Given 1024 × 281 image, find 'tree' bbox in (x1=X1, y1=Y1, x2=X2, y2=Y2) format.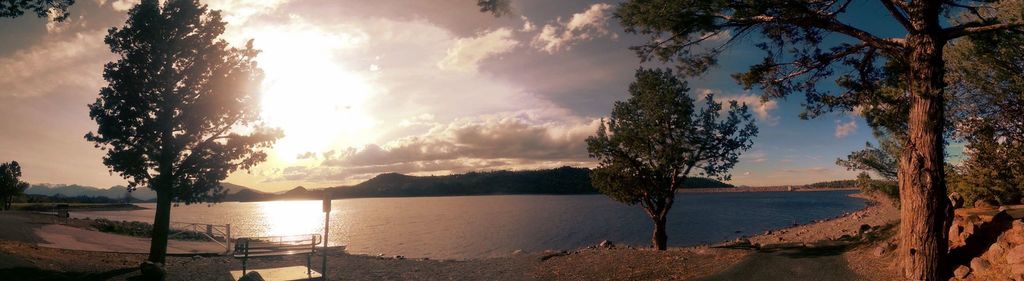
(x1=83, y1=0, x2=282, y2=267).
